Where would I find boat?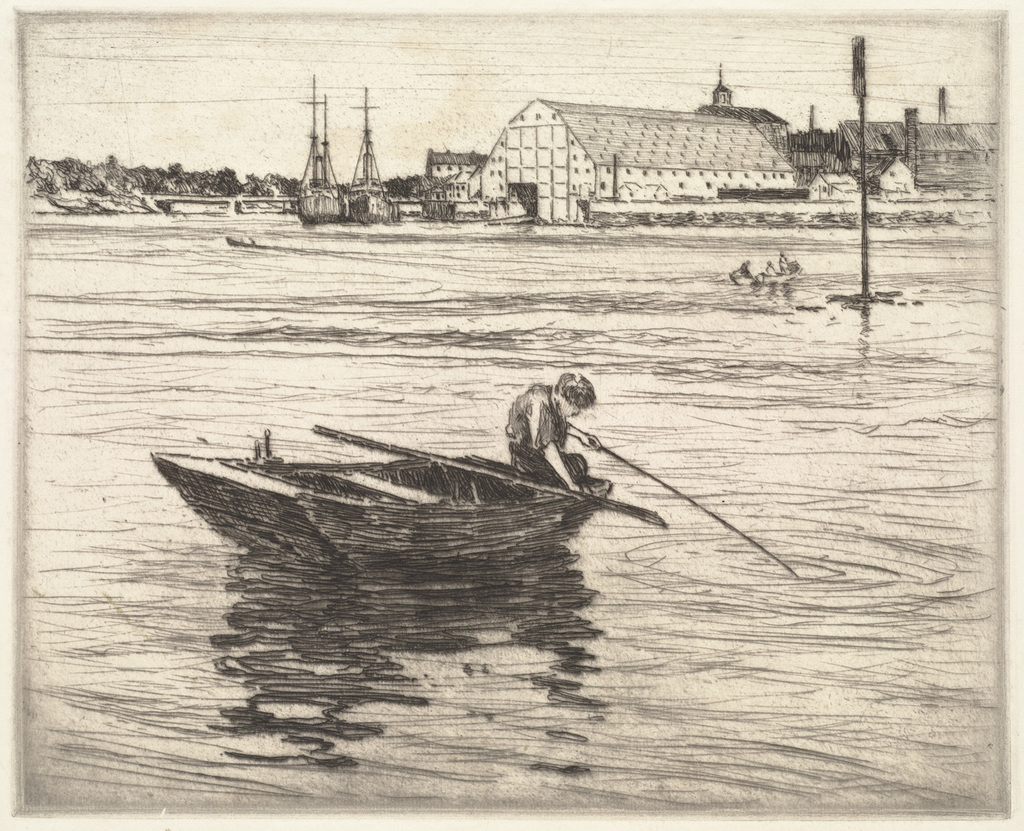
At BBox(335, 87, 405, 220).
